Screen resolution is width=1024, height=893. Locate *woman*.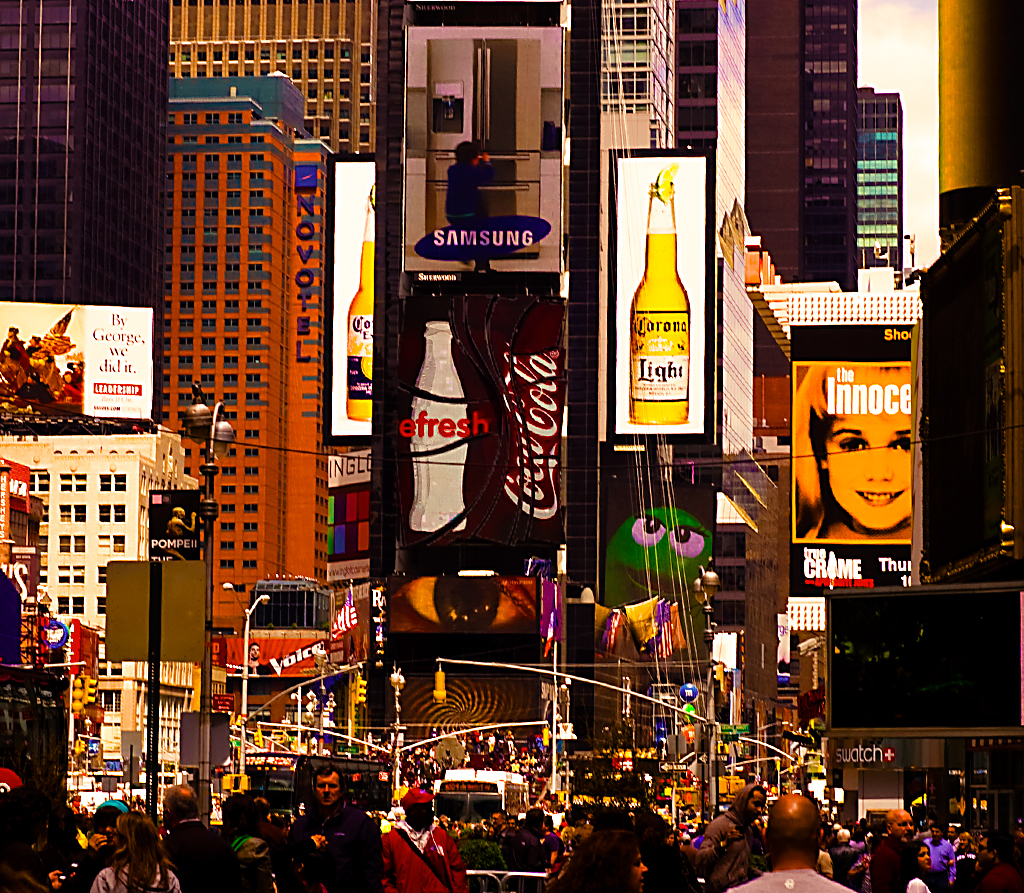
[86,812,178,892].
